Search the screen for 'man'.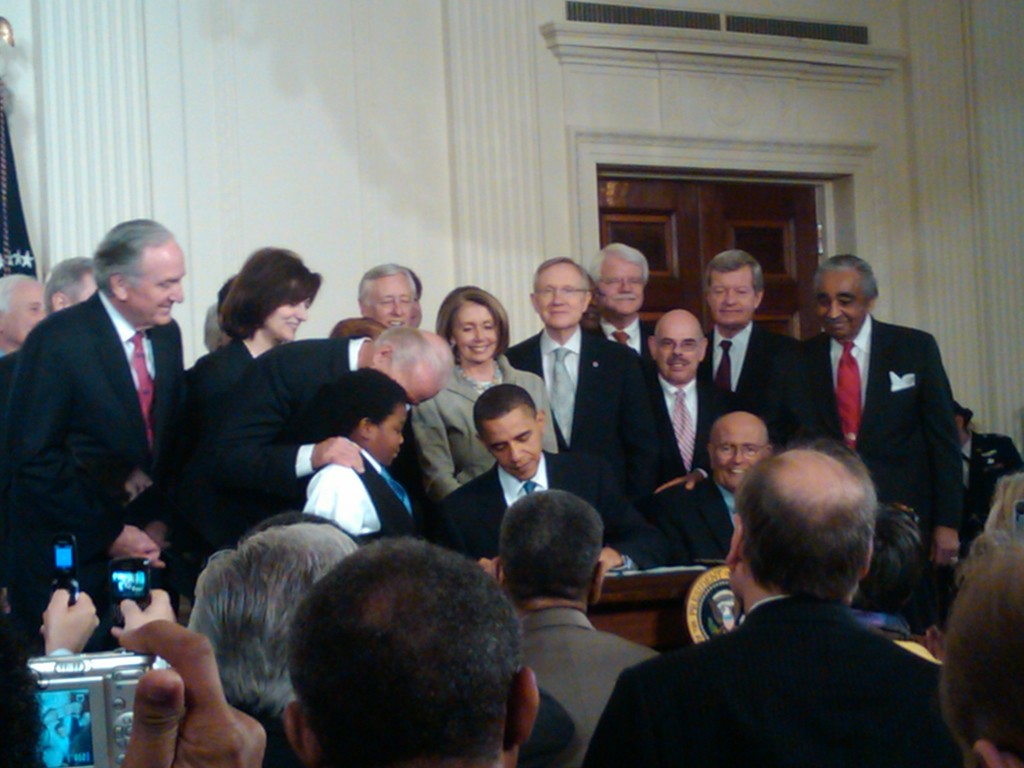
Found at (478, 491, 657, 748).
